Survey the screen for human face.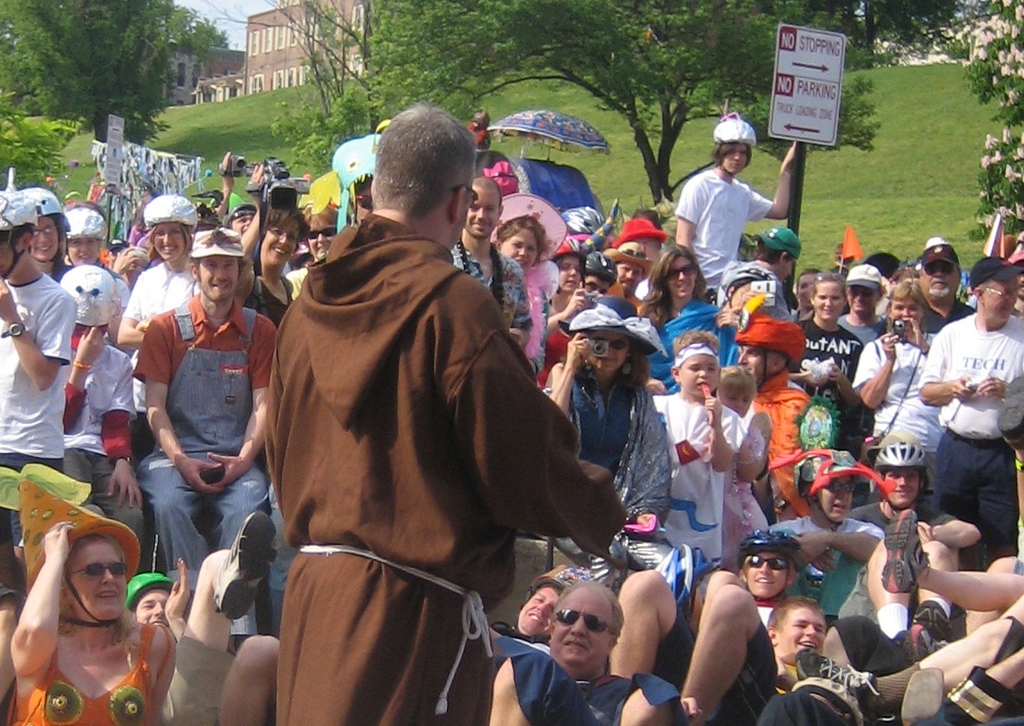
Survey found: BBox(590, 330, 632, 372).
